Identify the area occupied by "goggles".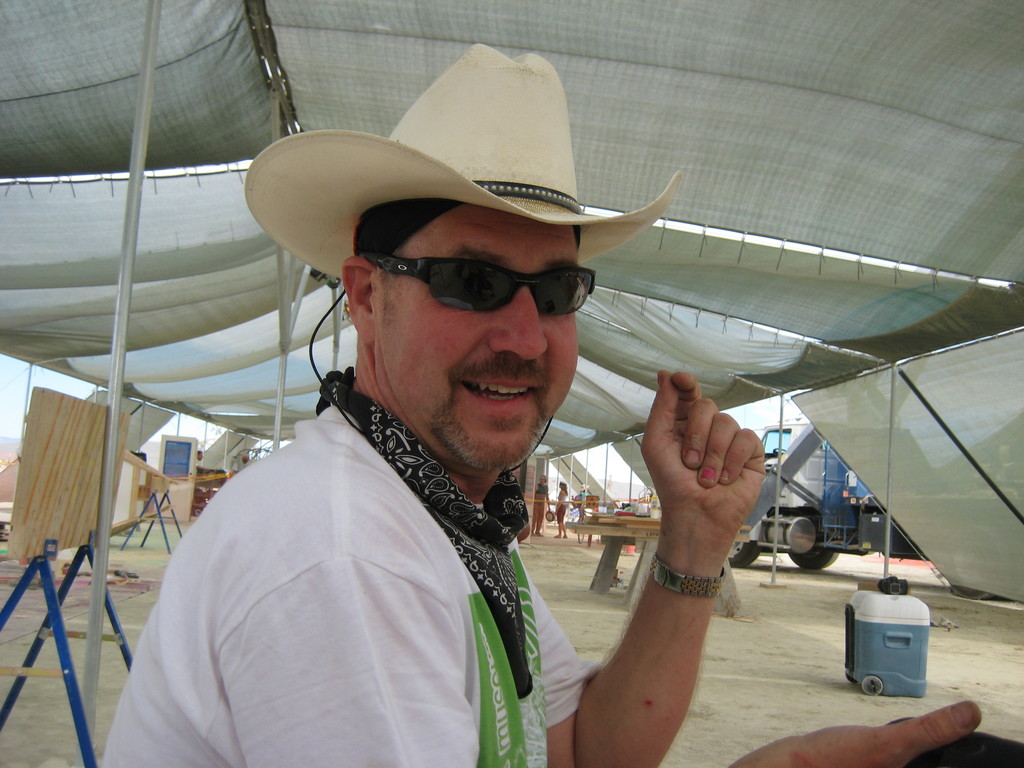
Area: (342,248,613,346).
